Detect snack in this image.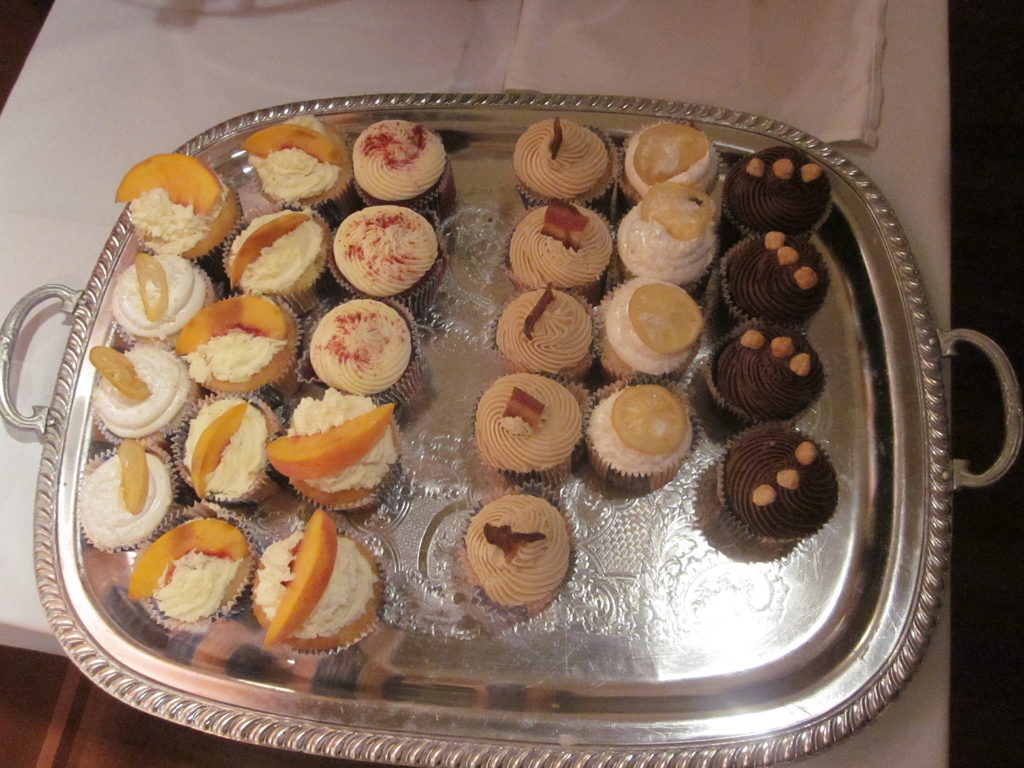
Detection: bbox=[506, 111, 614, 214].
